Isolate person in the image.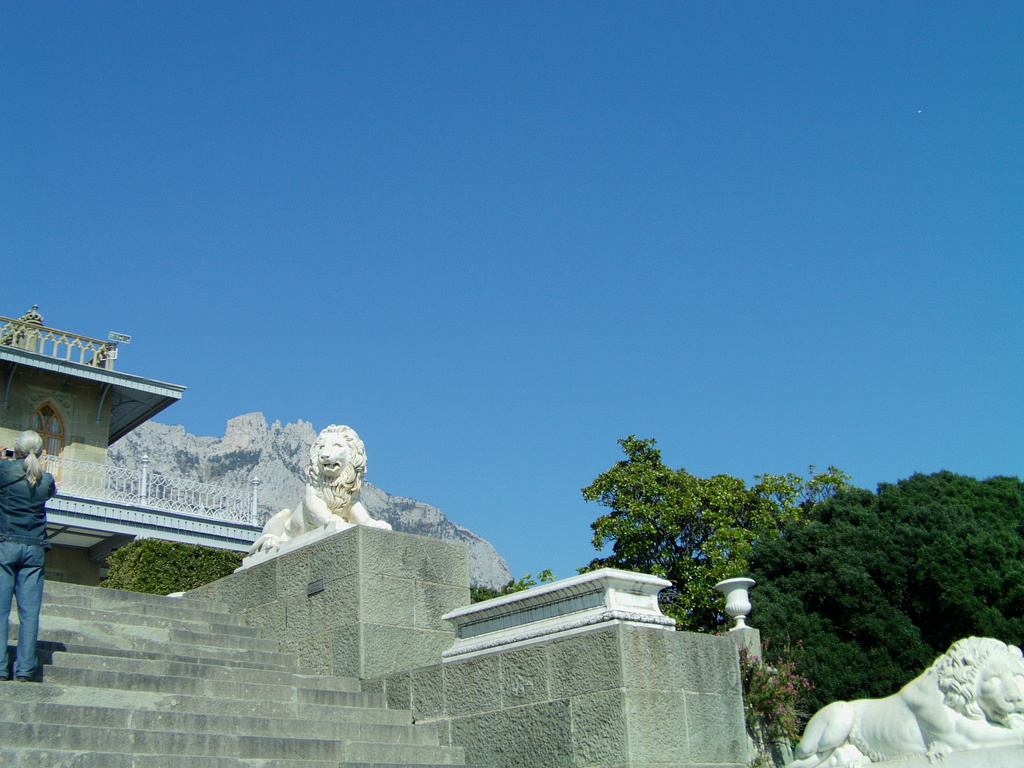
Isolated region: (x1=0, y1=425, x2=56, y2=680).
